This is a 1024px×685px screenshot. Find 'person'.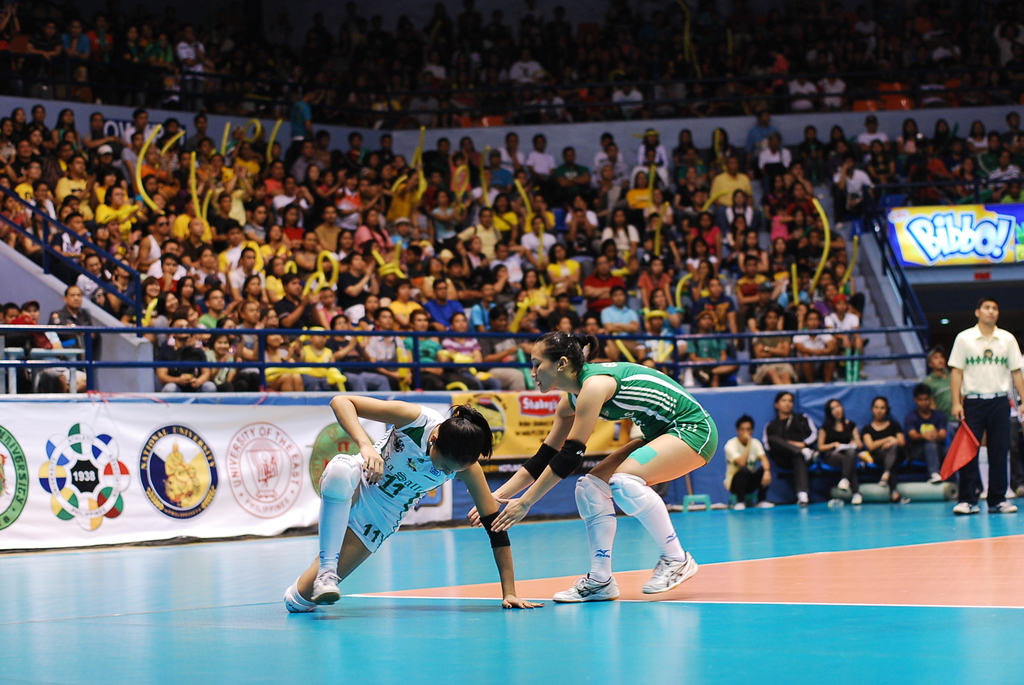
Bounding box: [x1=798, y1=126, x2=819, y2=178].
